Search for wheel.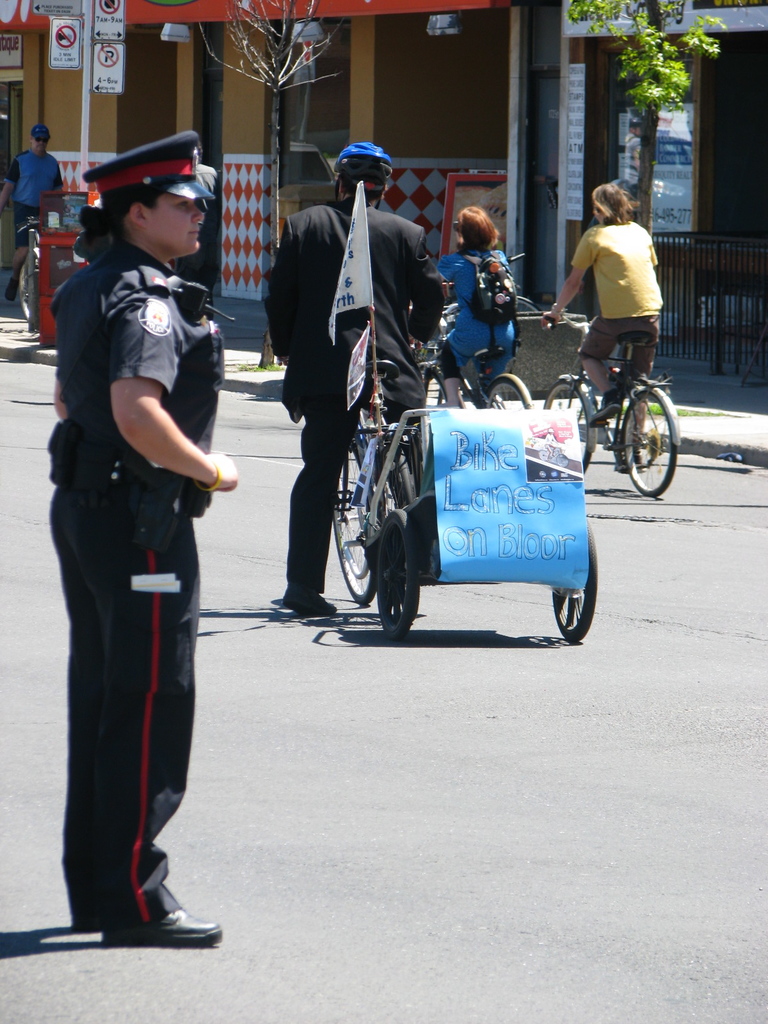
Found at detection(366, 513, 426, 637).
